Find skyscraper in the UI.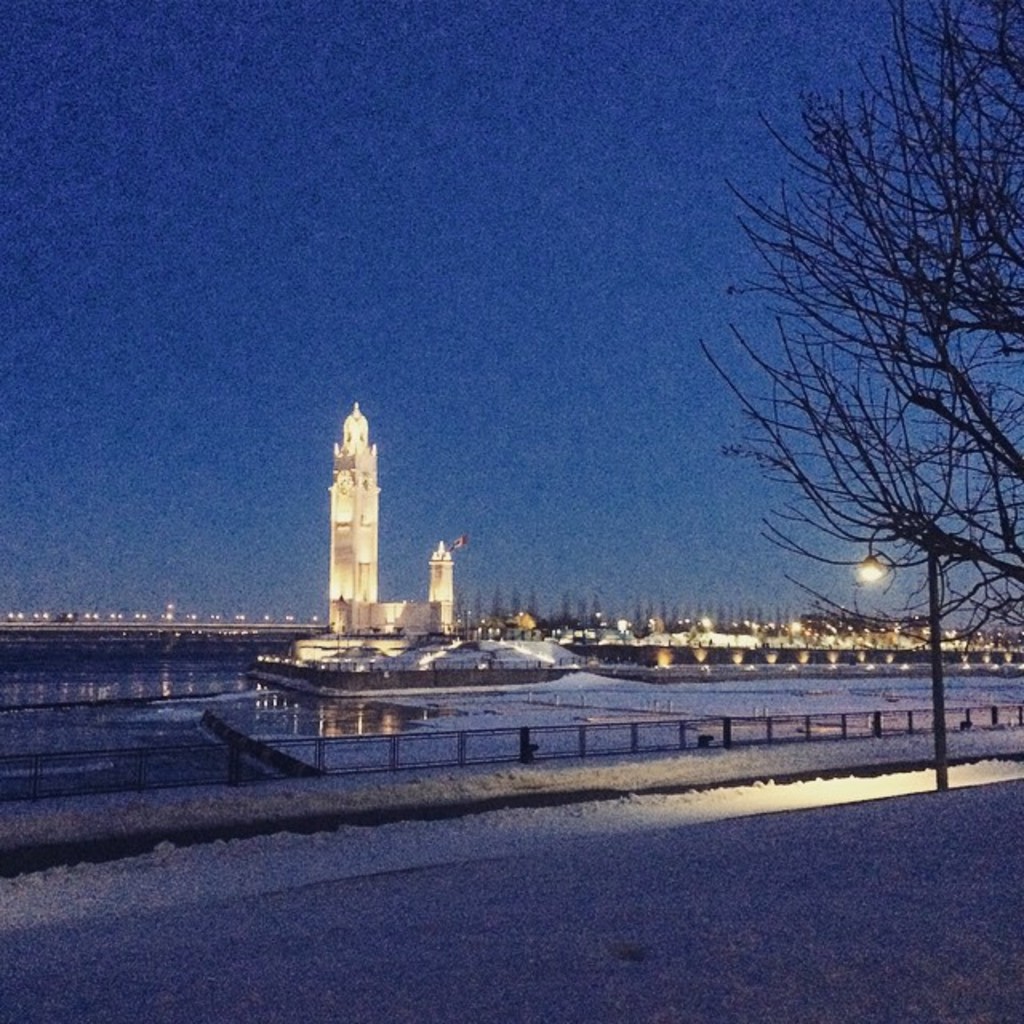
UI element at (330, 402, 382, 632).
